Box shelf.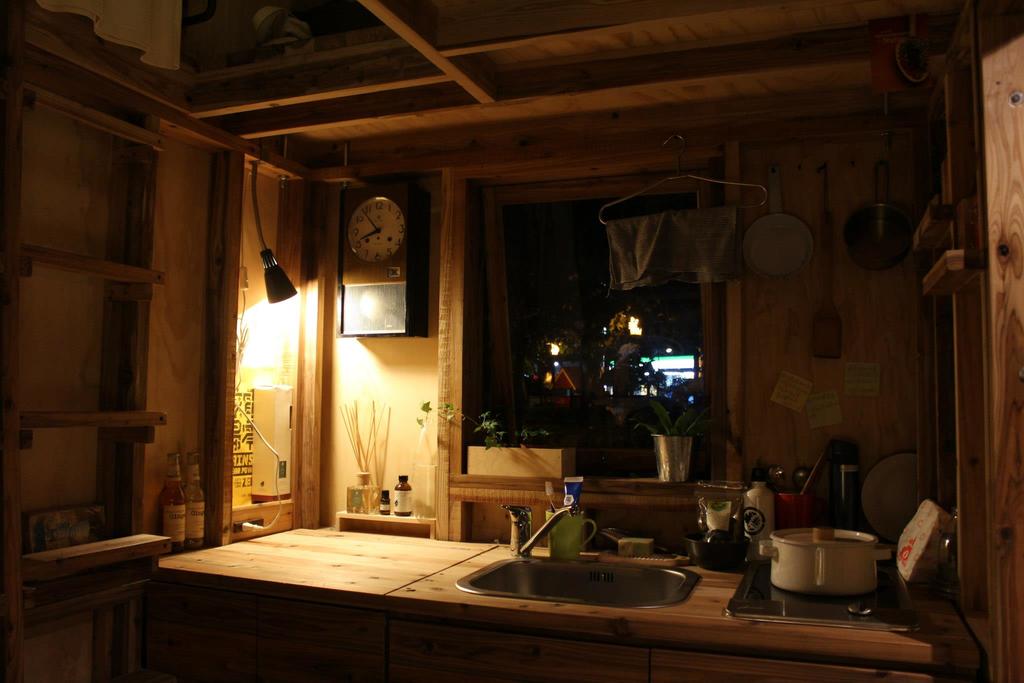
rect(6, 76, 163, 296).
